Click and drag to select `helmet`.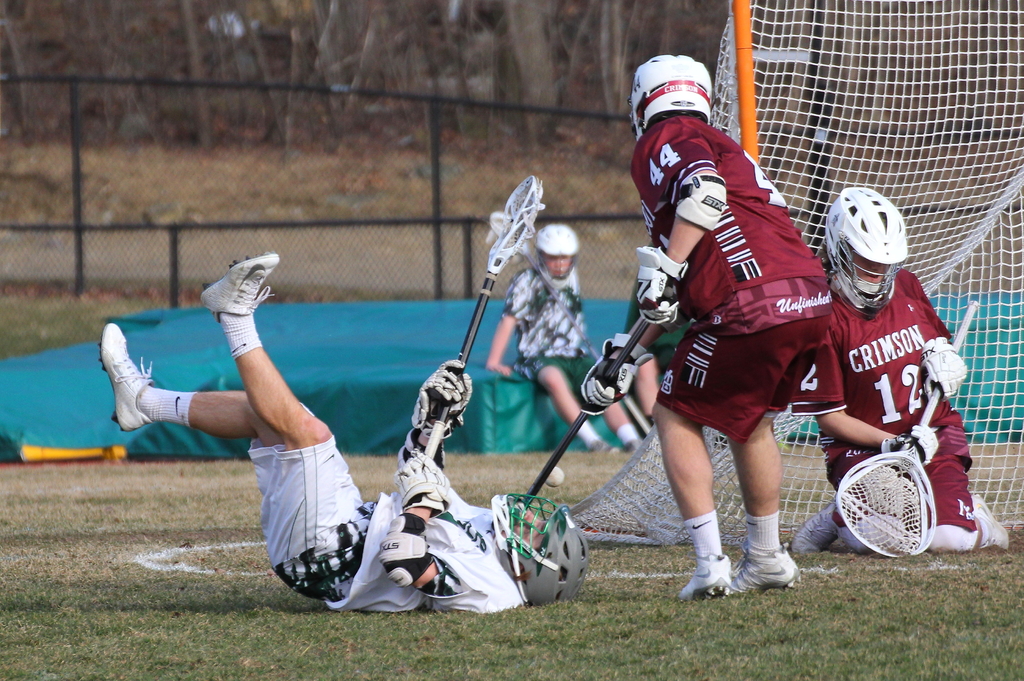
Selection: box(481, 490, 591, 616).
